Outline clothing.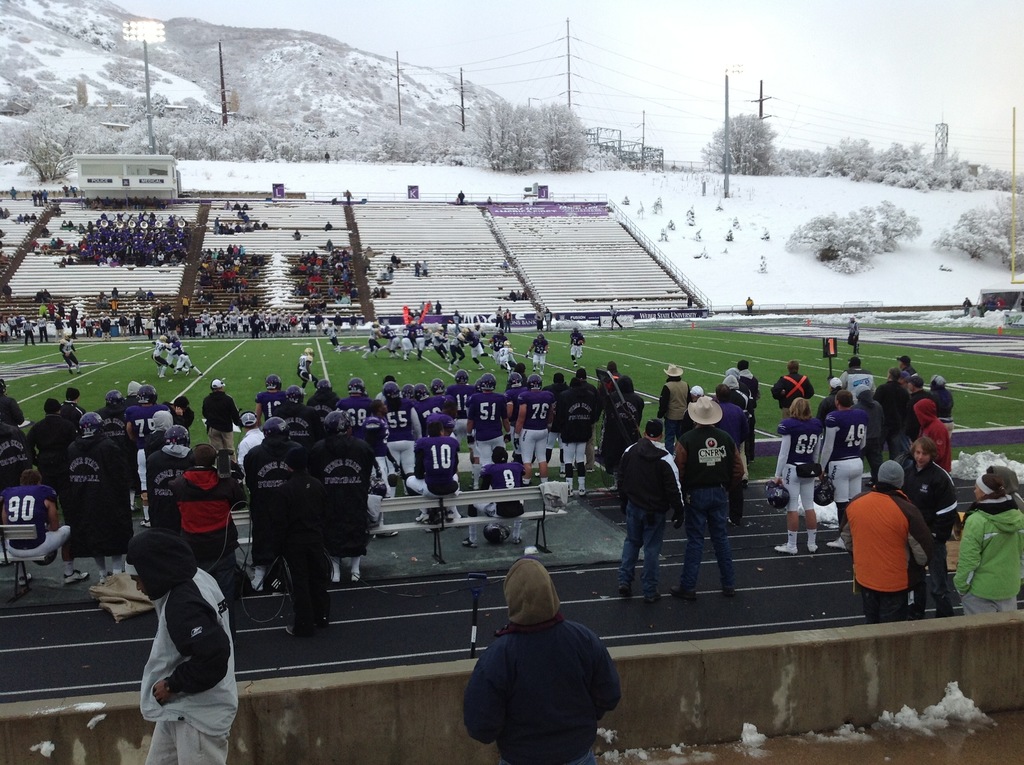
Outline: (left=454, top=590, right=631, bottom=748).
